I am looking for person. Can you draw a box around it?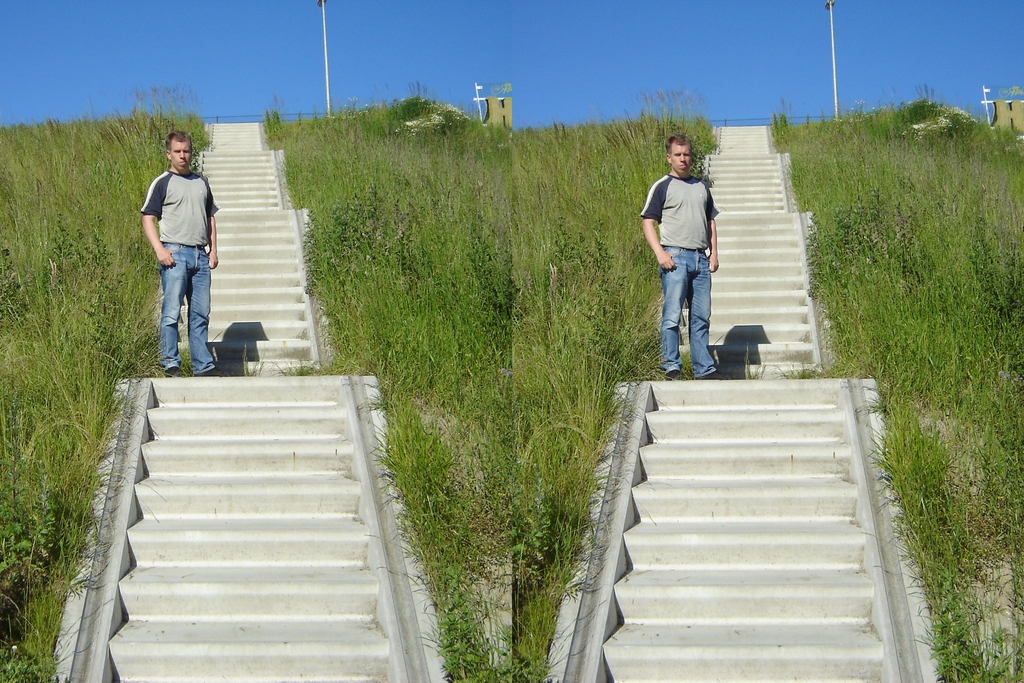
Sure, the bounding box is box=[643, 133, 719, 379].
